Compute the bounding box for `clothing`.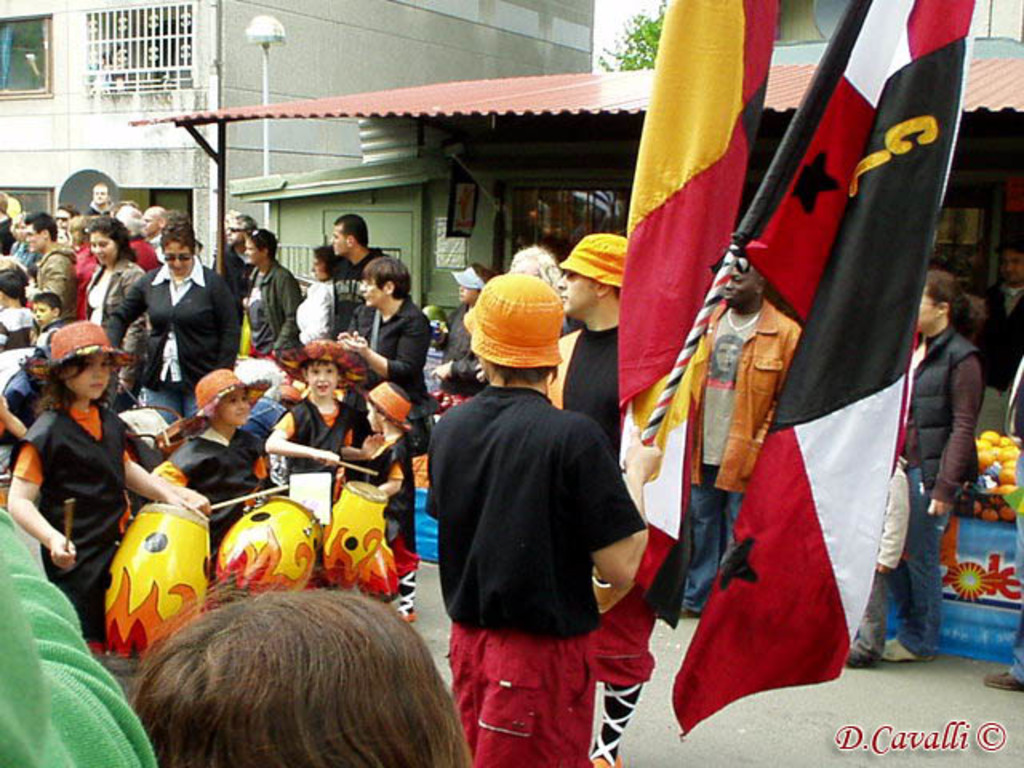
bbox=(96, 270, 147, 325).
